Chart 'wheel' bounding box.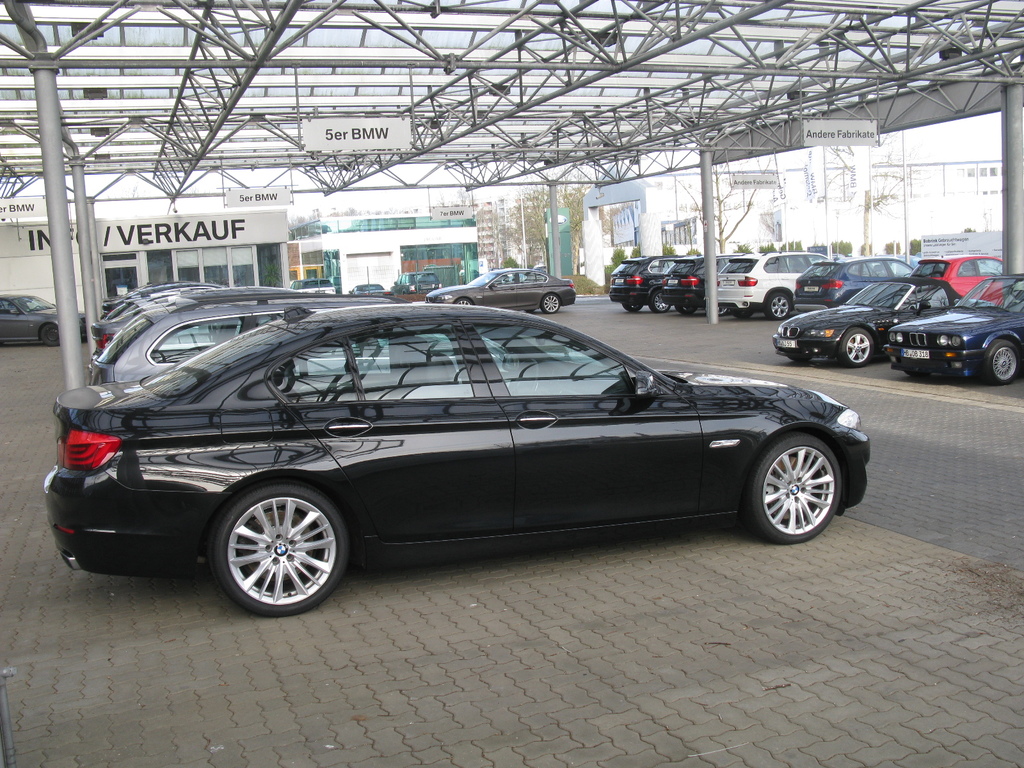
Charted: <box>455,296,472,305</box>.
